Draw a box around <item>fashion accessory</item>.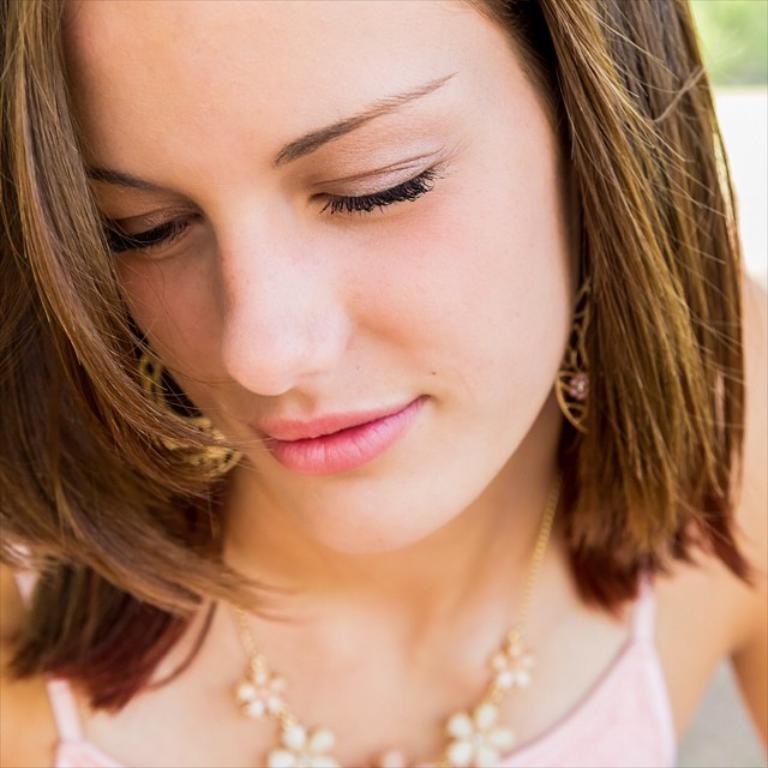
124:344:252:488.
